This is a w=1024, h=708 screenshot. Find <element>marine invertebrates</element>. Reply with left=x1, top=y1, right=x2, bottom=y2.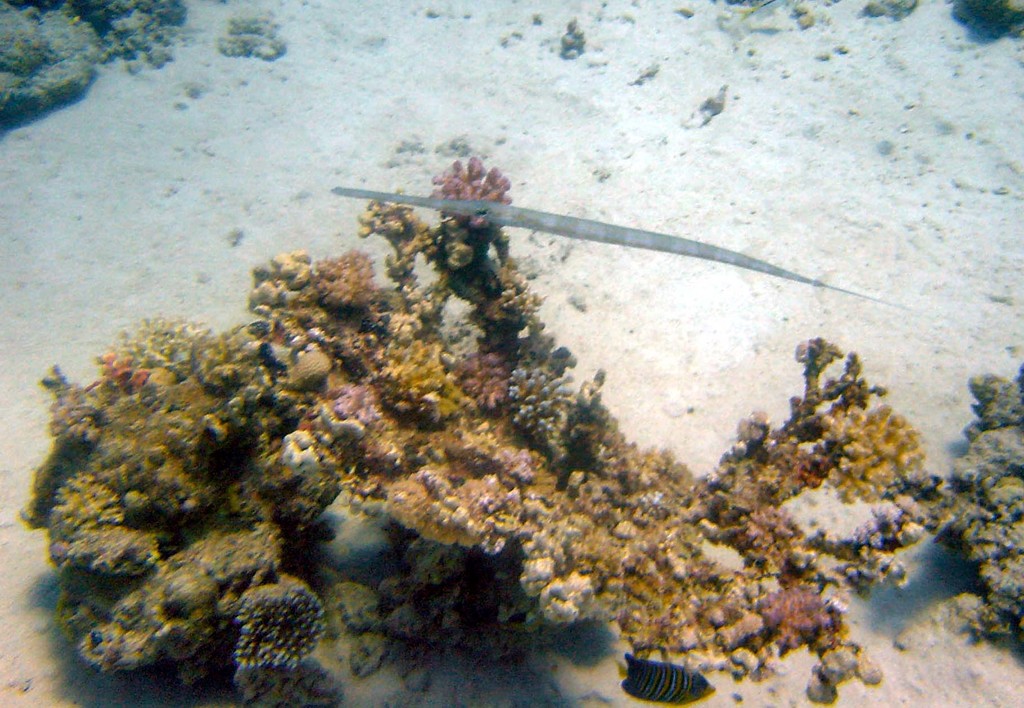
left=51, top=466, right=154, bottom=572.
